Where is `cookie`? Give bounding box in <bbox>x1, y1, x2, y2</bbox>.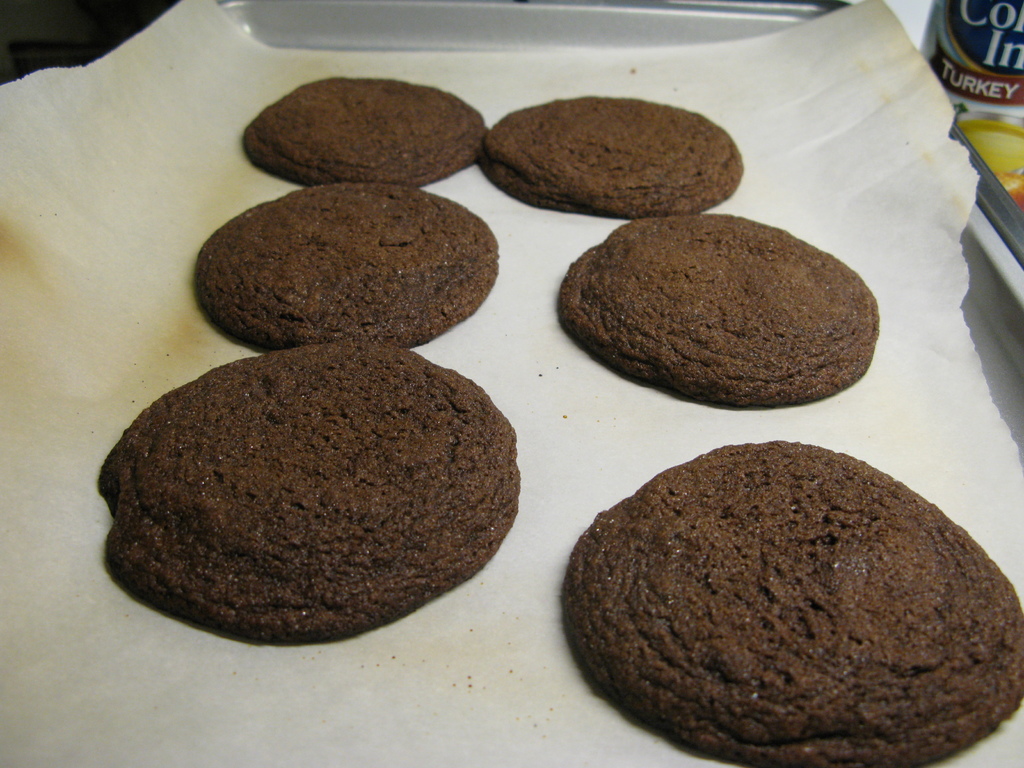
<bbox>563, 438, 1023, 767</bbox>.
